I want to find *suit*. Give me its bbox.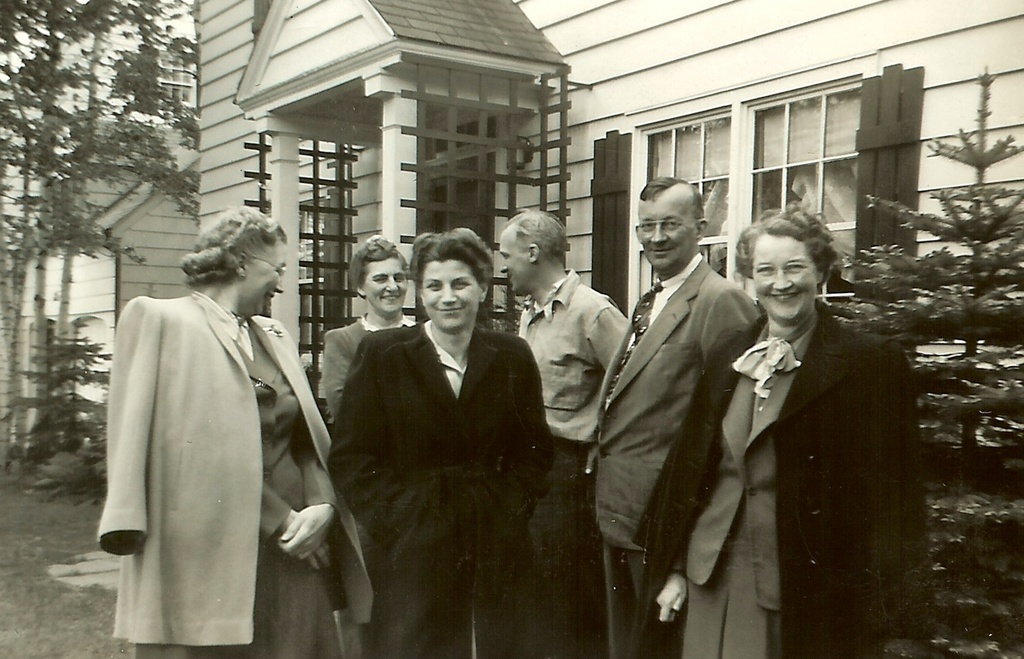
95,290,383,653.
